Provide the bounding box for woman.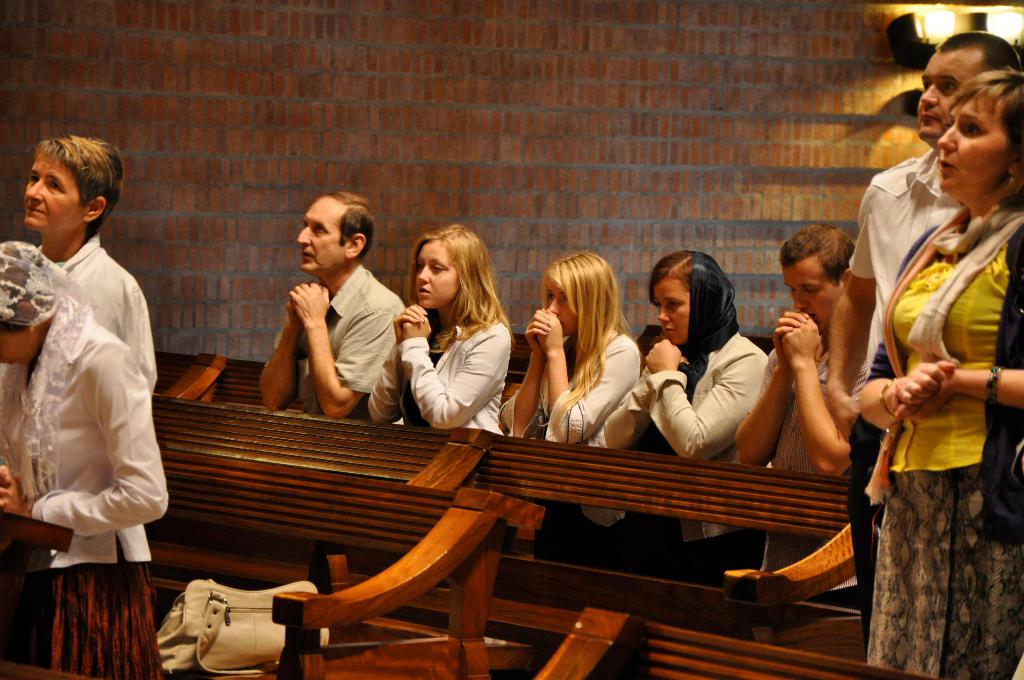
0/232/187/679.
